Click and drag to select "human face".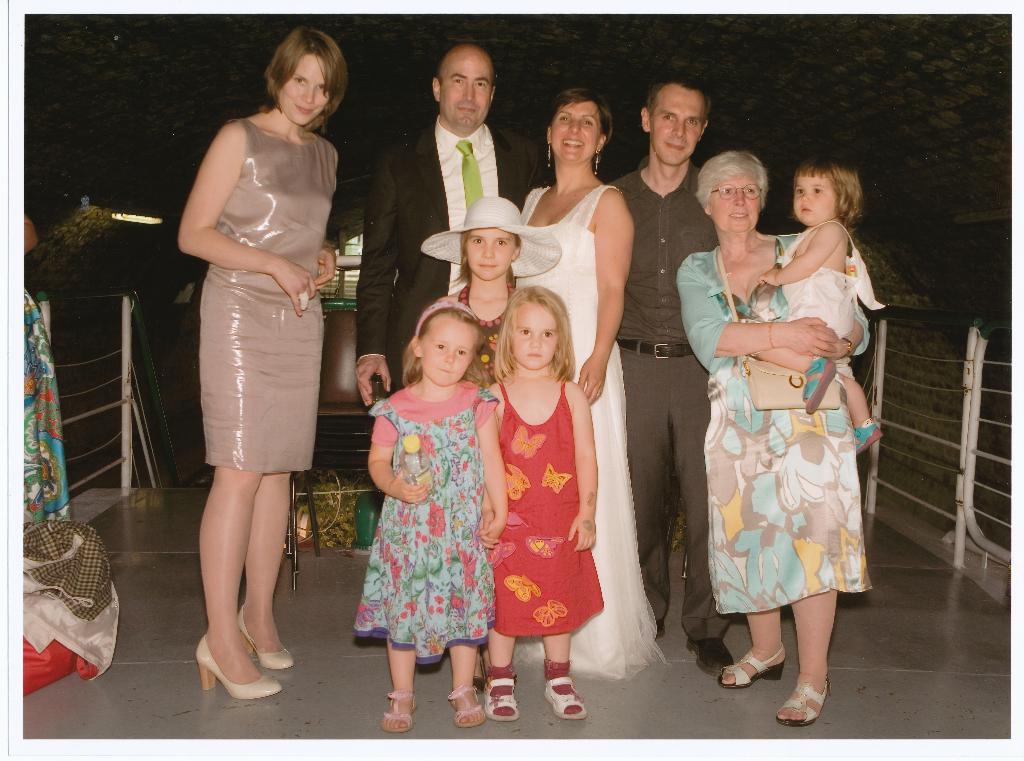
Selection: bbox=(650, 86, 708, 165).
